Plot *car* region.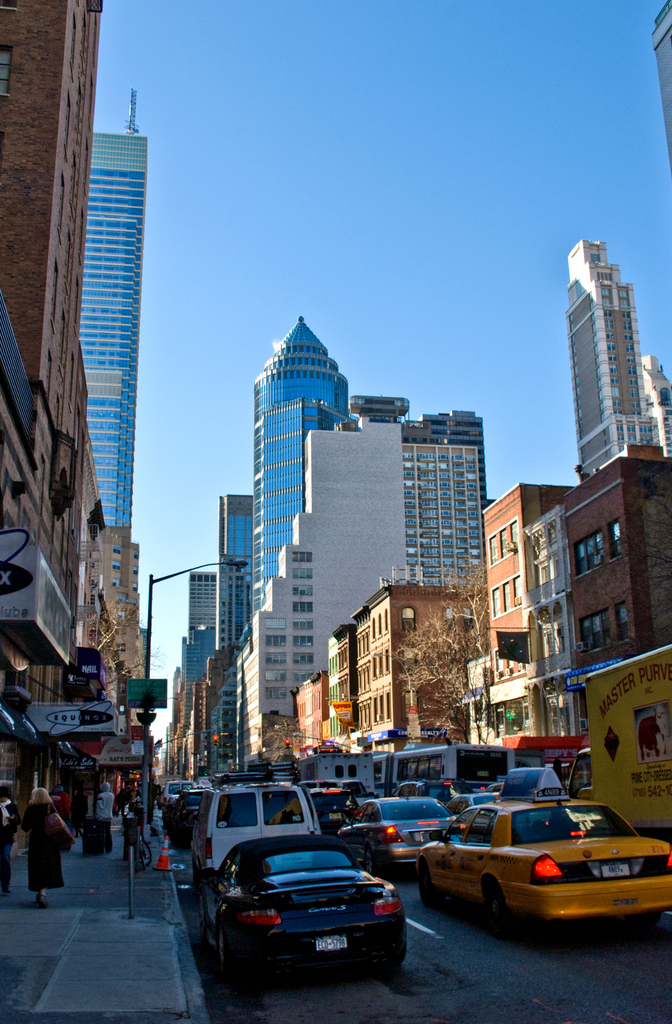
Plotted at box(338, 791, 464, 882).
